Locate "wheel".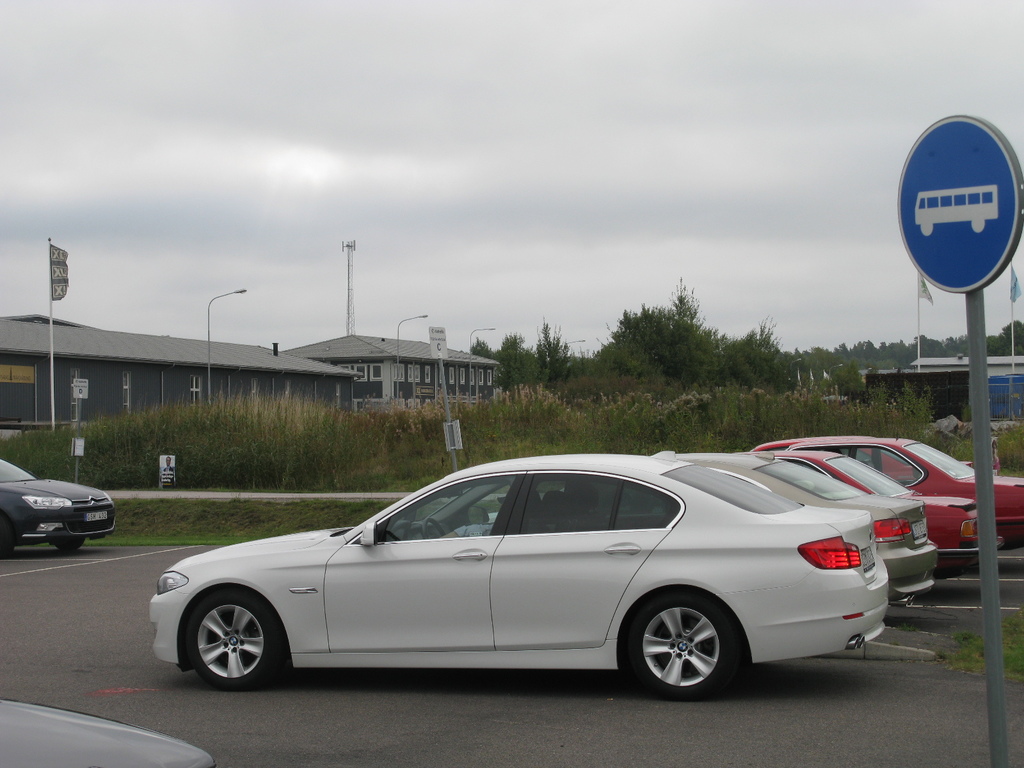
Bounding box: crop(620, 593, 733, 693).
